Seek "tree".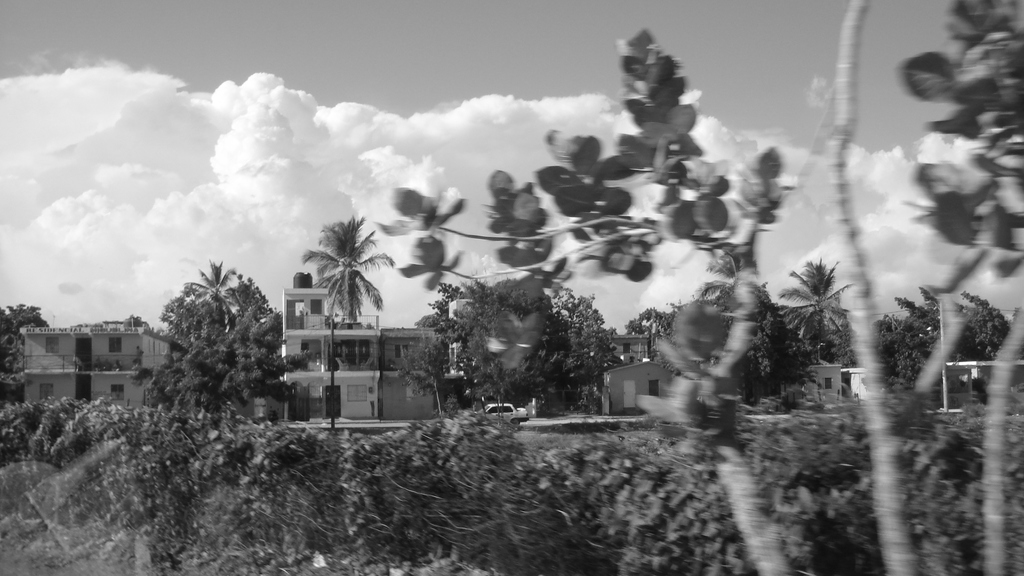
x1=633 y1=307 x2=675 y2=363.
